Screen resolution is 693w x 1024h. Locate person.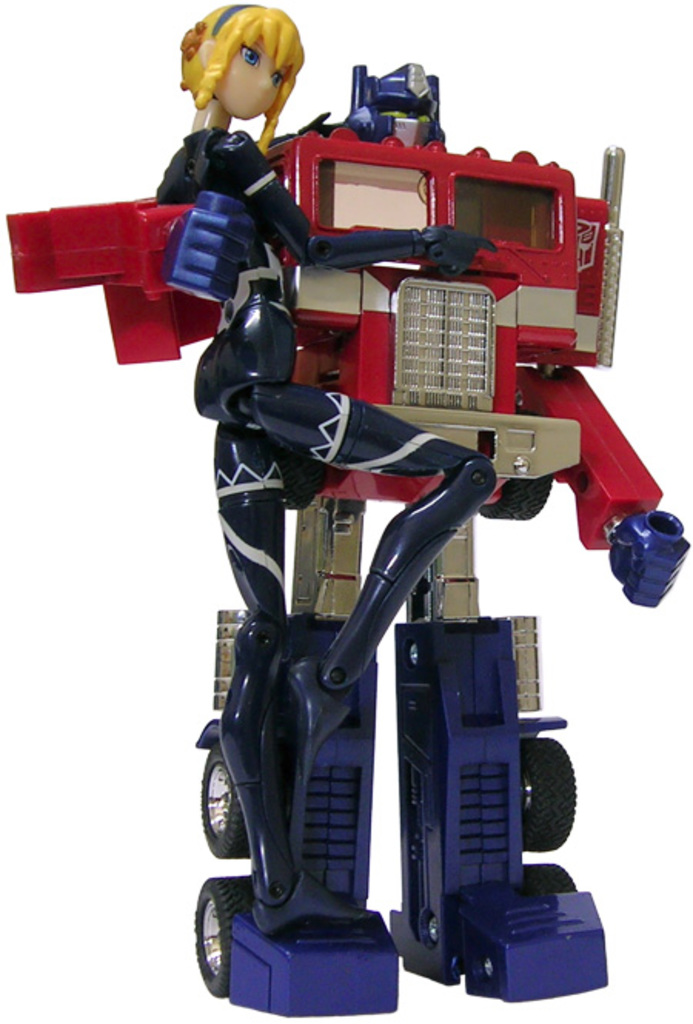
0:60:691:1021.
